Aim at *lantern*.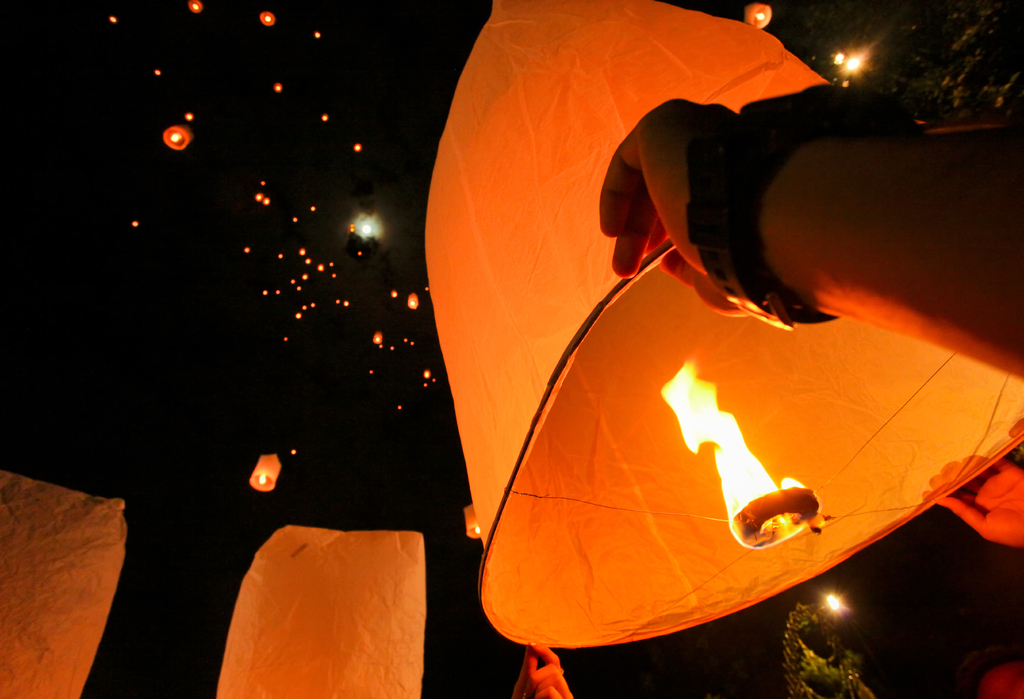
Aimed at region(744, 6, 771, 31).
